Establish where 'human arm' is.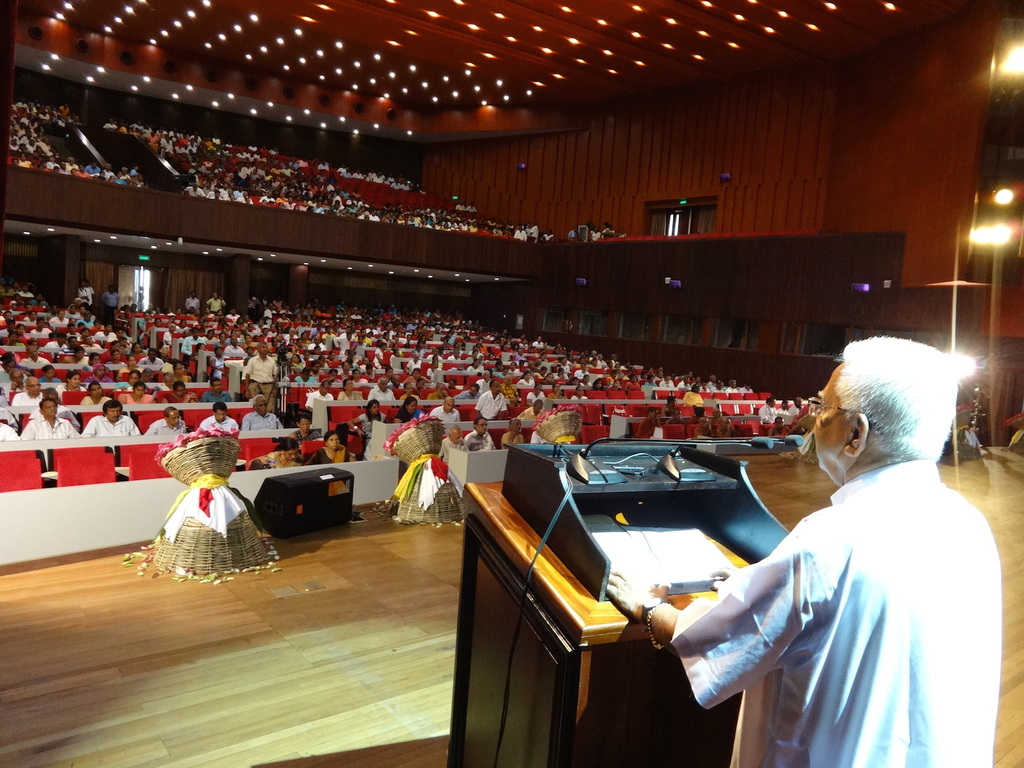
Established at 550,234,556,240.
